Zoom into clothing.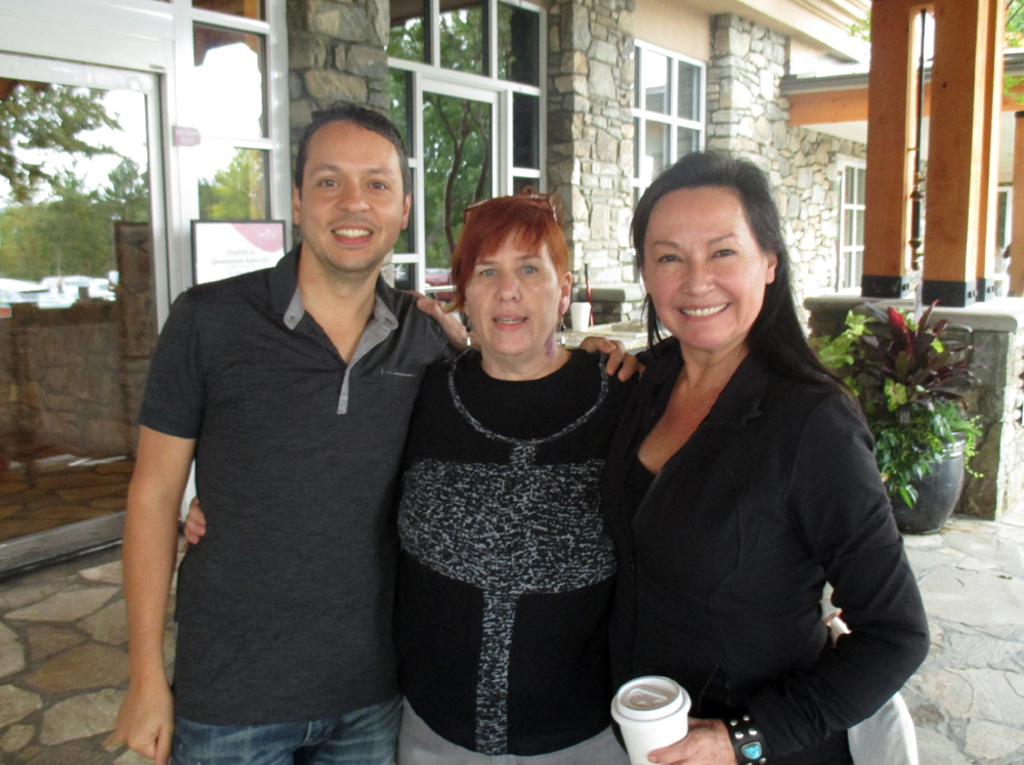
Zoom target: {"x1": 135, "y1": 193, "x2": 436, "y2": 757}.
